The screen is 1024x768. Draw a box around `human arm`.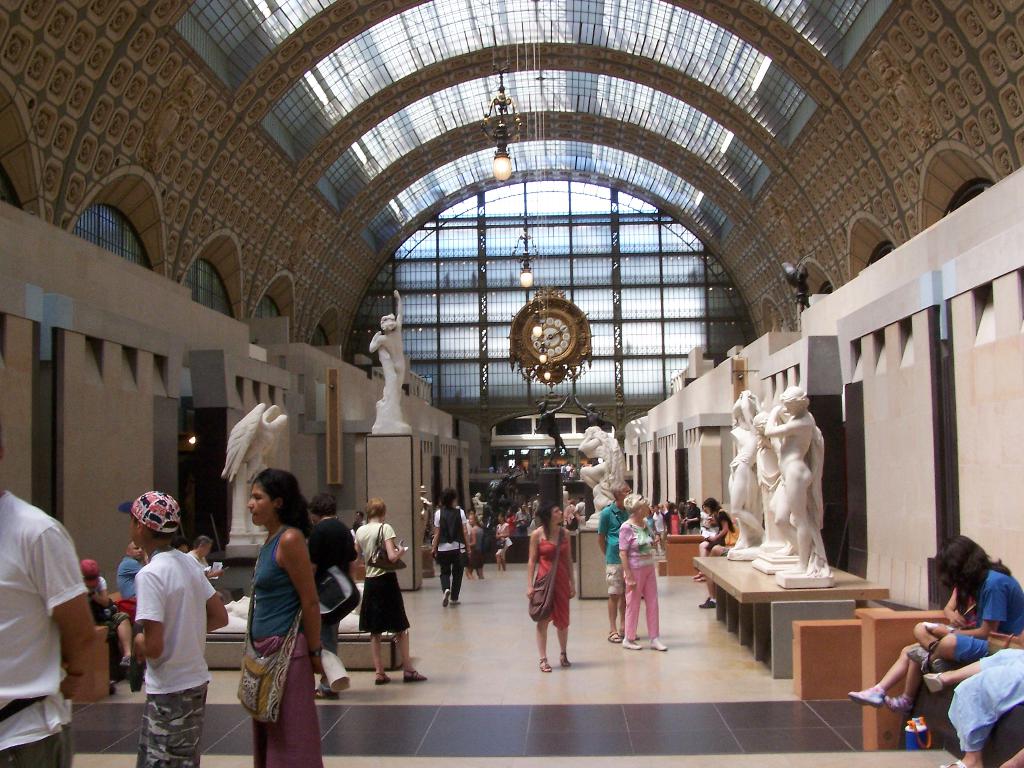
(137, 573, 166, 657).
